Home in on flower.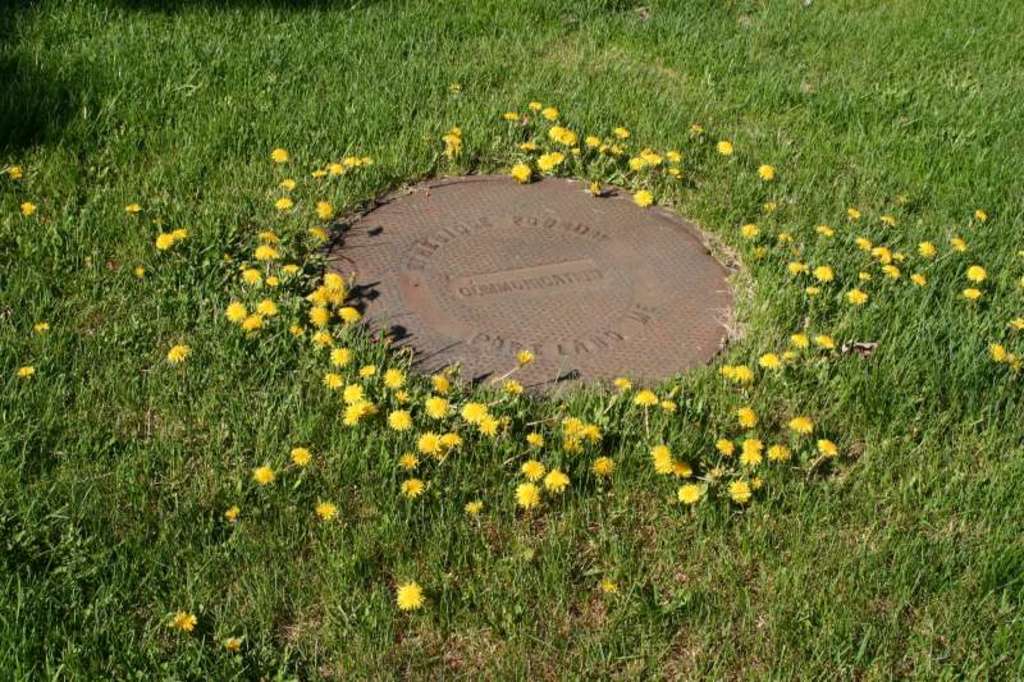
Homed in at <box>676,484,700,504</box>.
